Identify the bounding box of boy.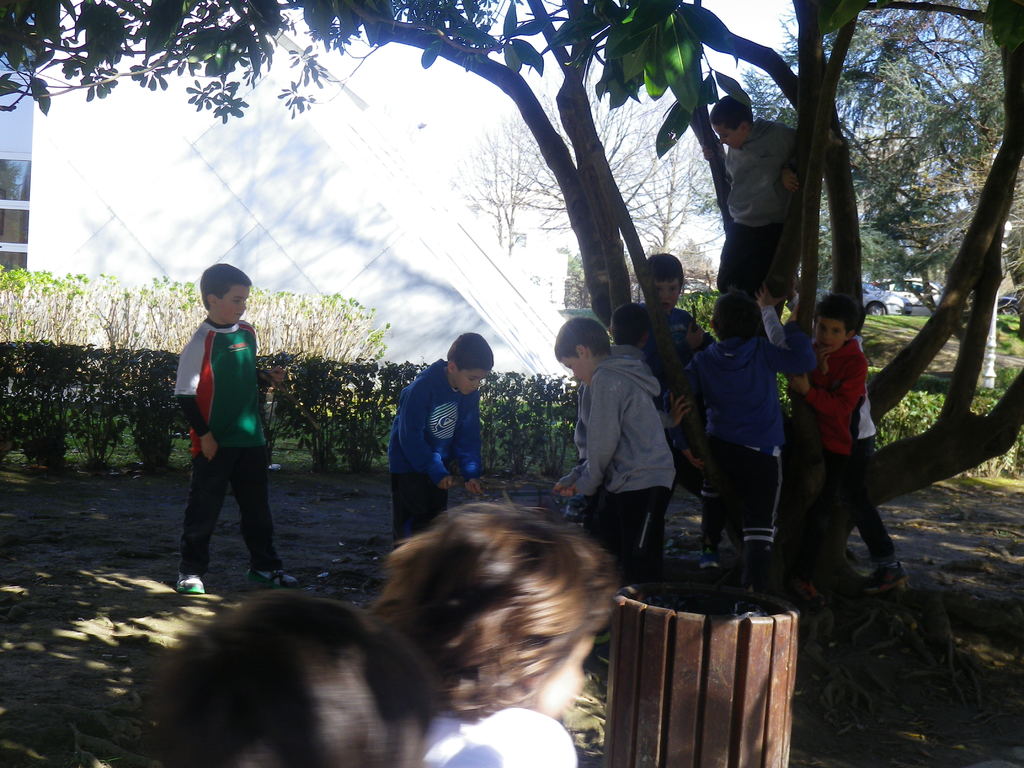
[552, 315, 679, 666].
